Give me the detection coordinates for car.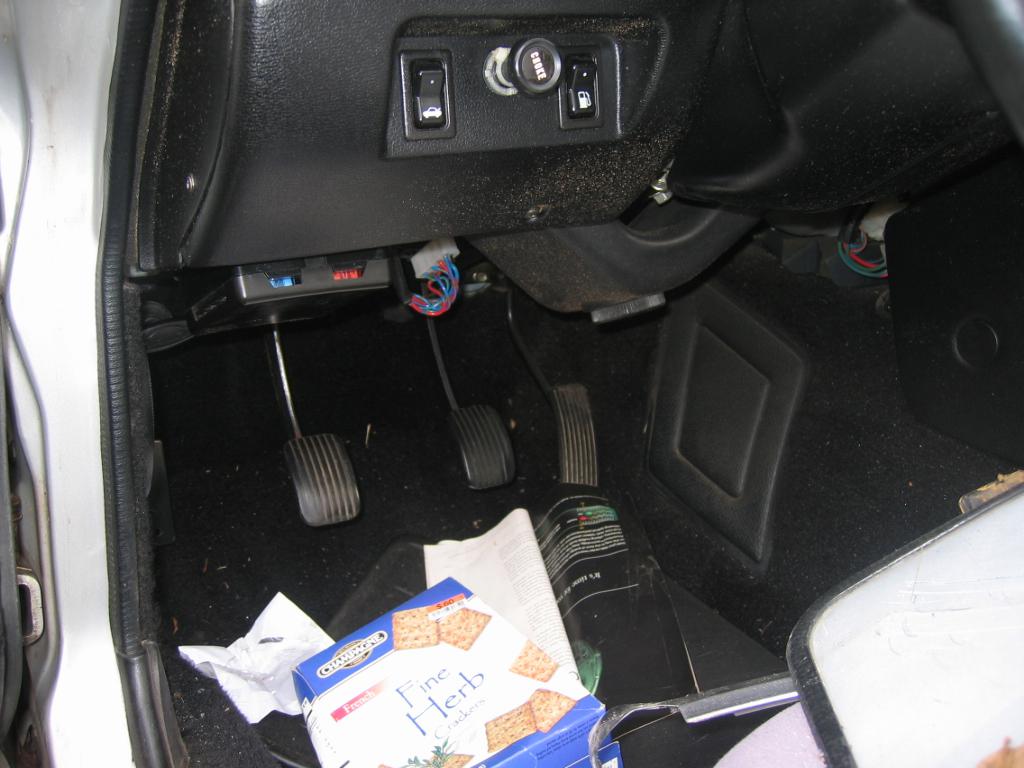
0,0,1023,765.
